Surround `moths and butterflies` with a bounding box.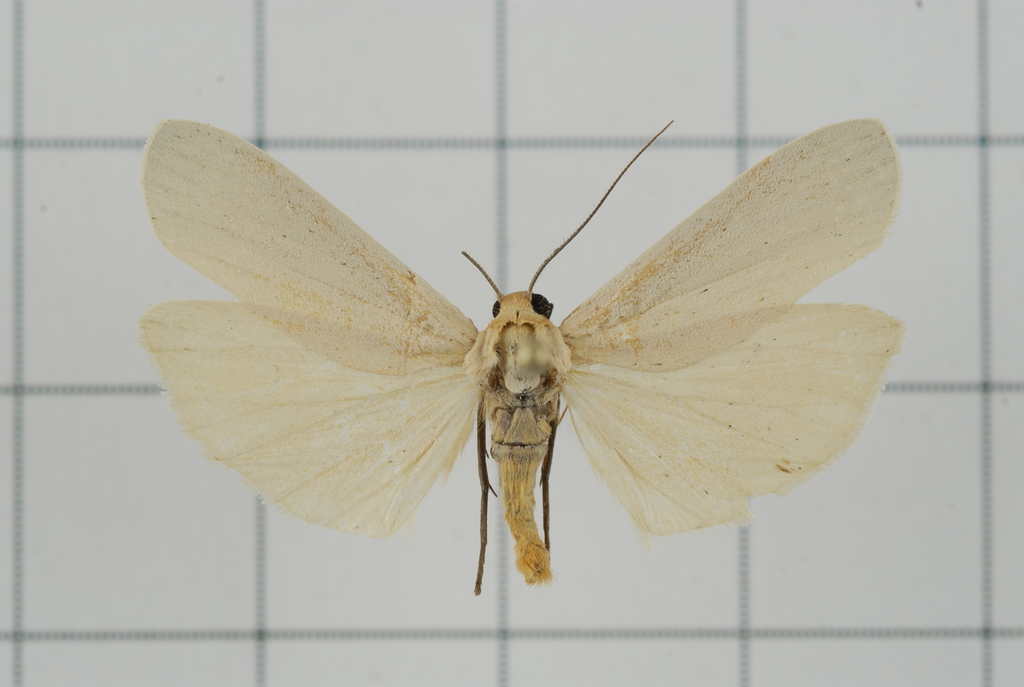
left=141, top=111, right=915, bottom=596.
